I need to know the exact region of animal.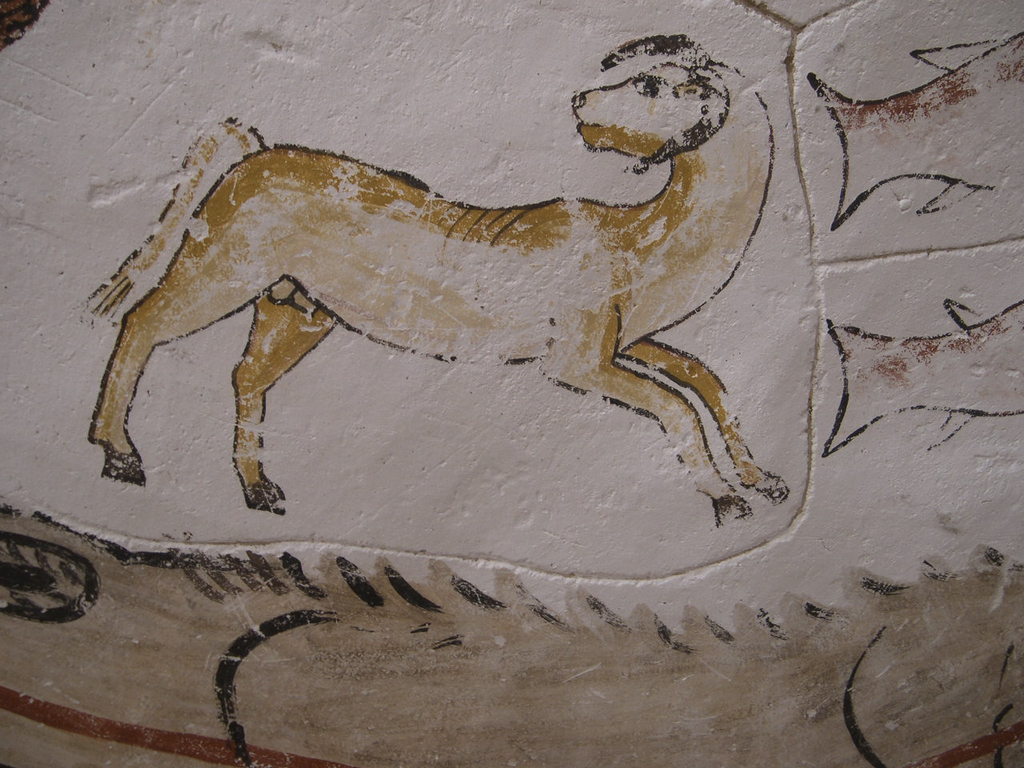
Region: 74, 38, 792, 518.
